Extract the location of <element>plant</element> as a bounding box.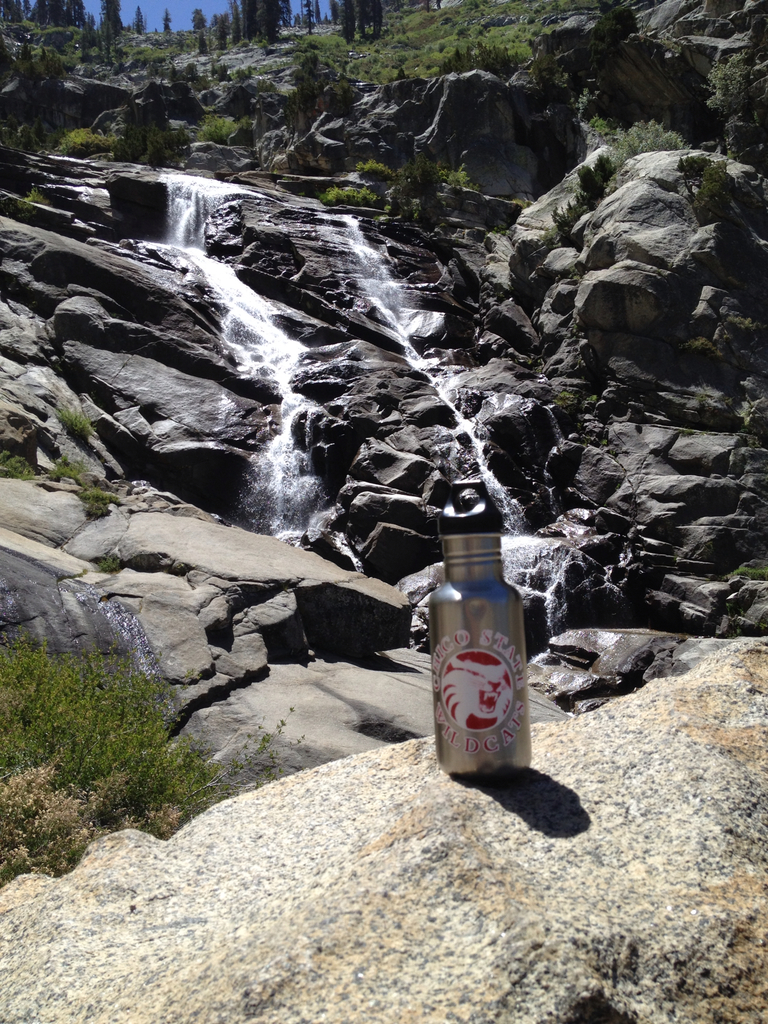
678 337 725 356.
